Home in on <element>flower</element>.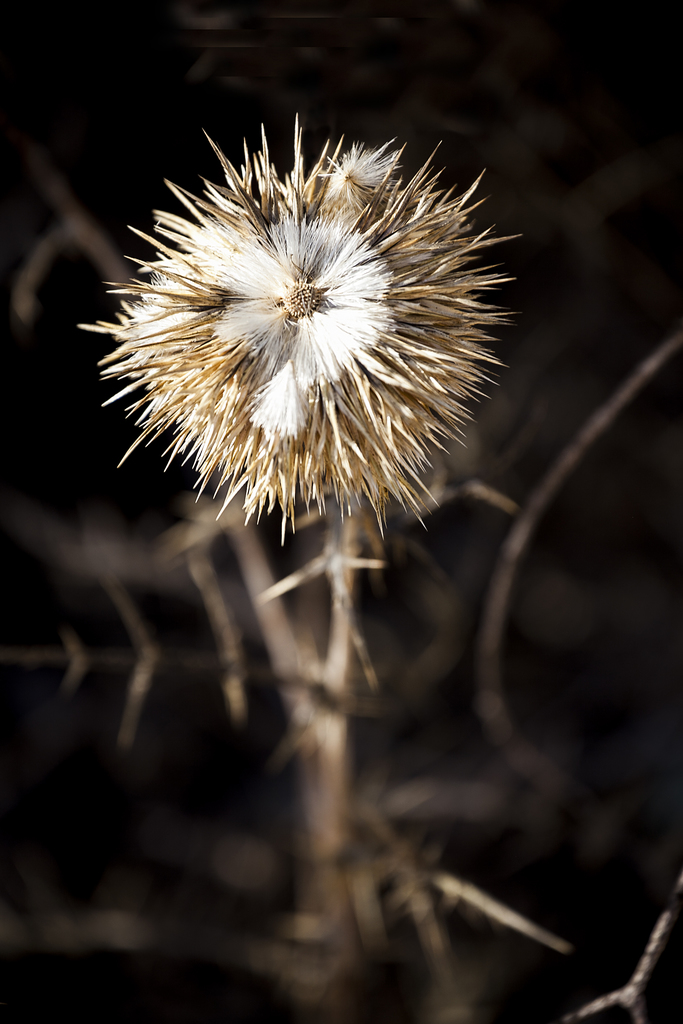
Homed in at [56, 115, 516, 536].
